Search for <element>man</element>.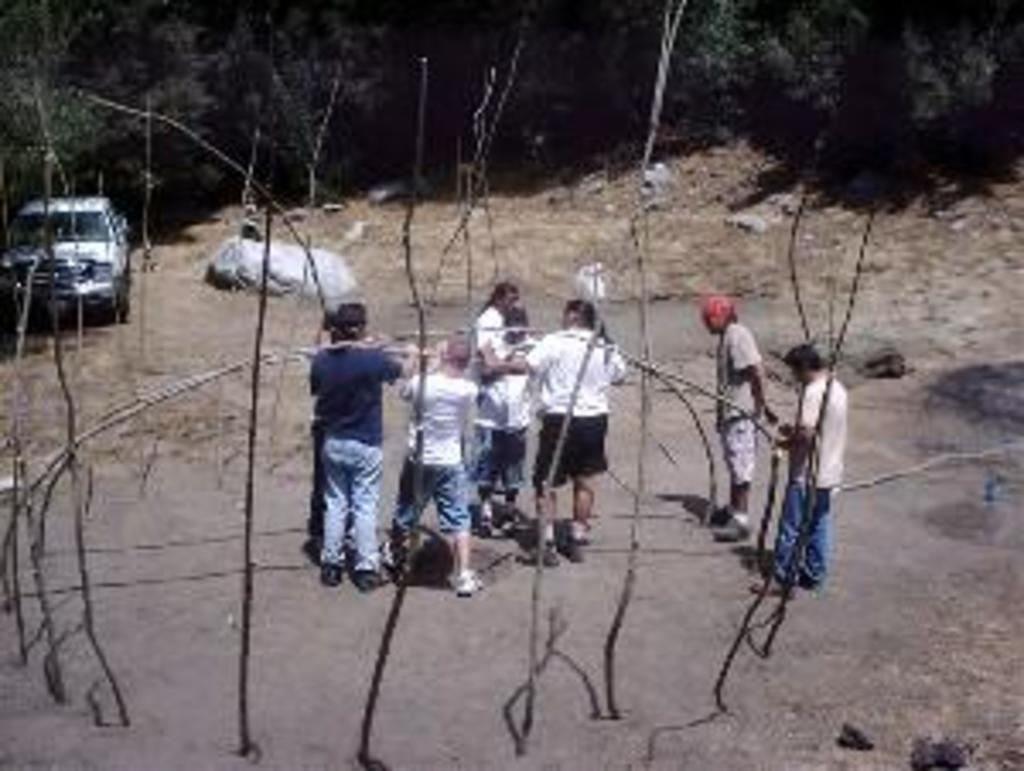
Found at pyautogui.locateOnScreen(751, 345, 847, 600).
